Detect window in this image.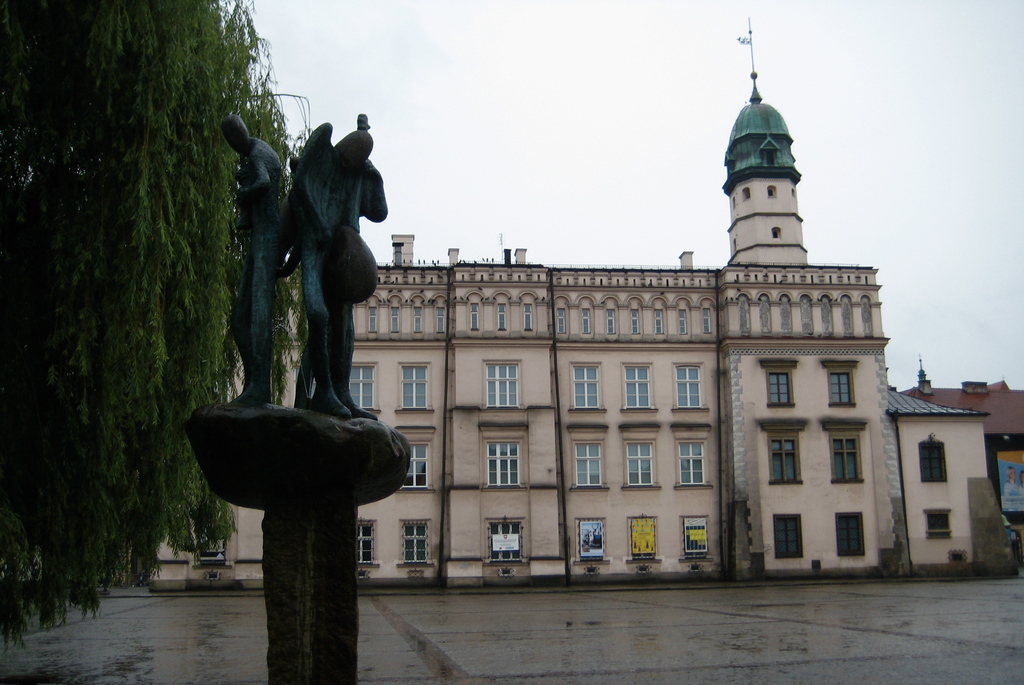
Detection: region(683, 437, 701, 486).
